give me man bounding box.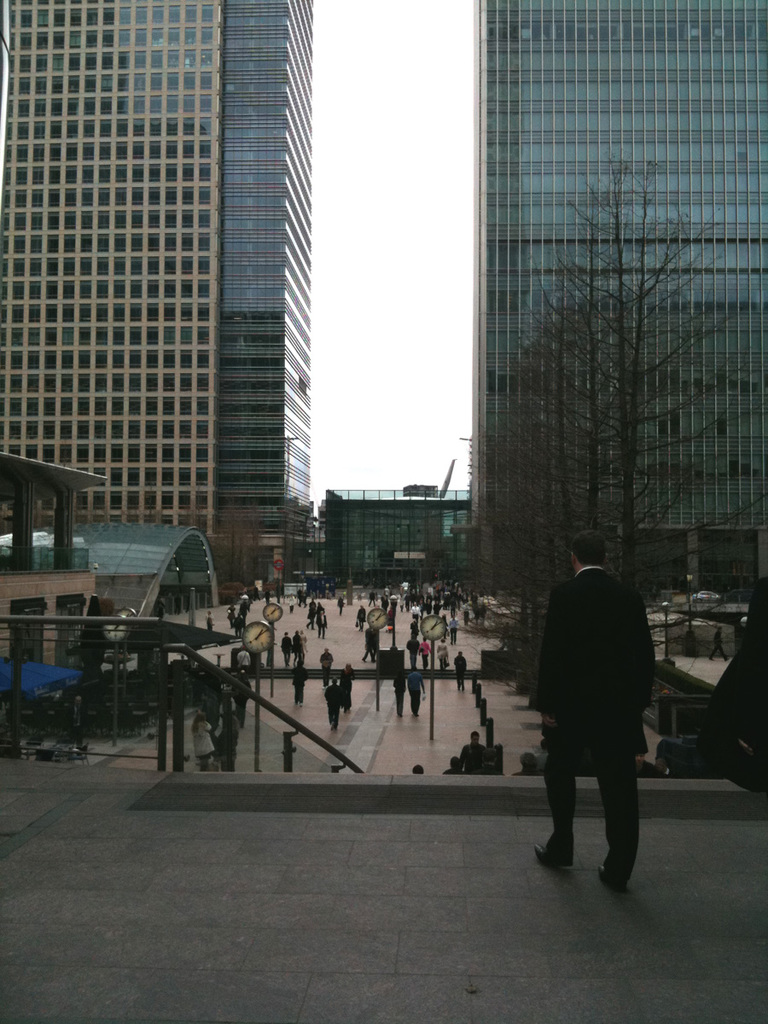
(532,530,656,887).
